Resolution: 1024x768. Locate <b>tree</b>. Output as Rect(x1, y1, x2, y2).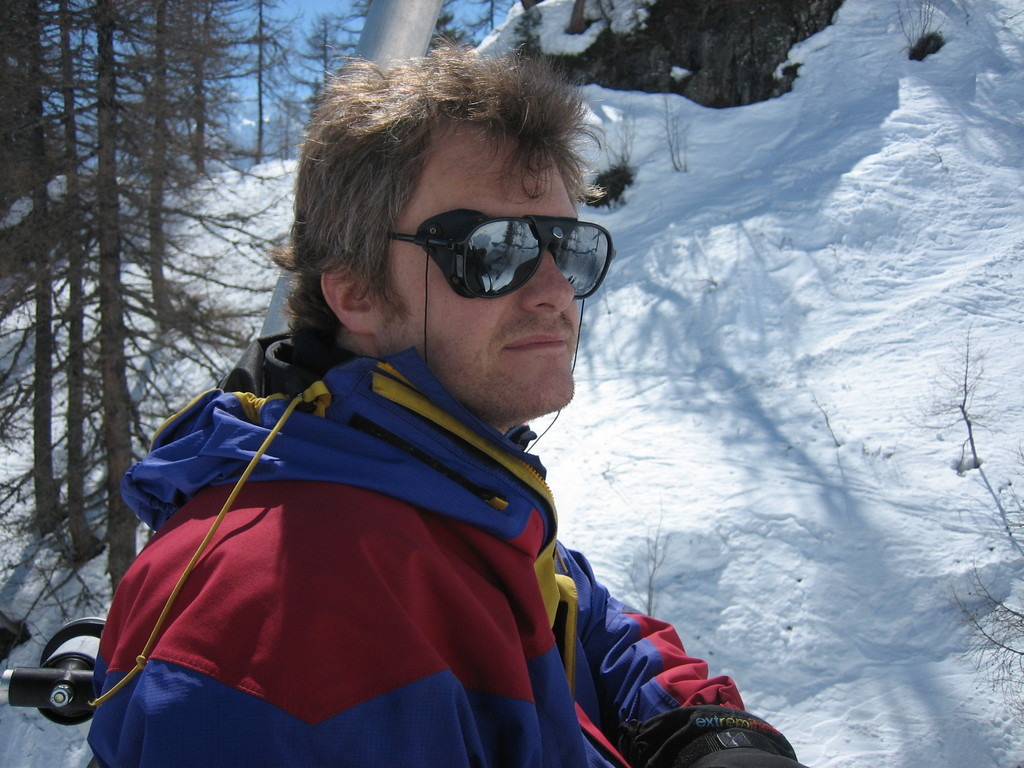
Rect(514, 0, 840, 113).
